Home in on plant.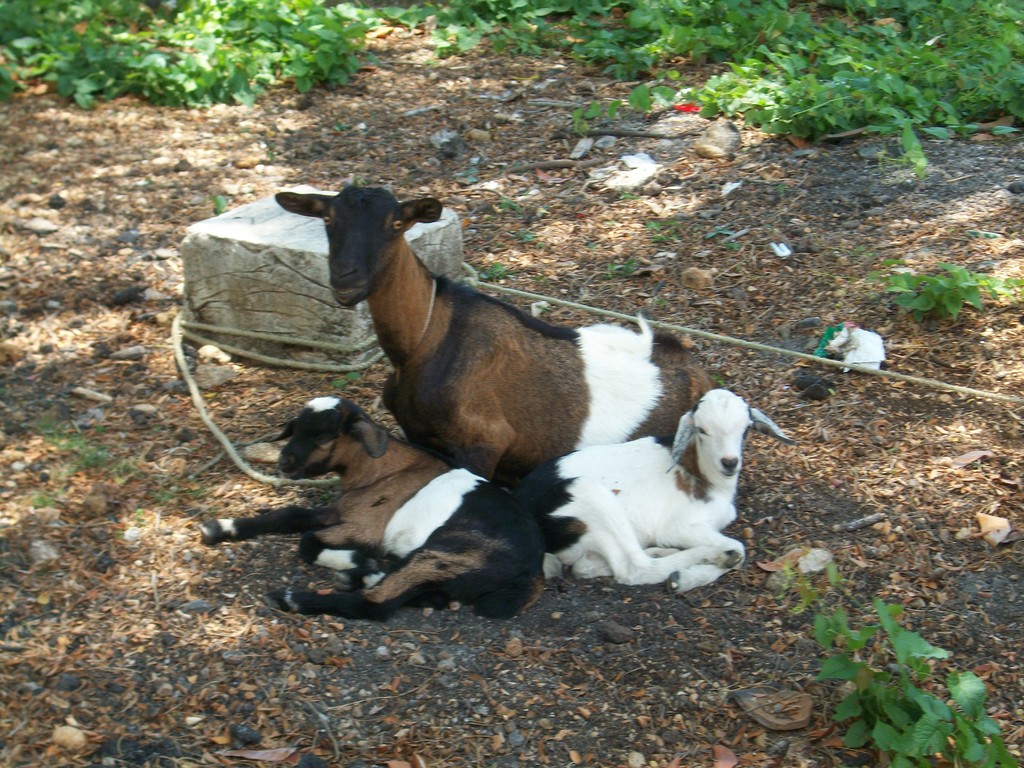
Homed in at [left=883, top=255, right=903, bottom=267].
